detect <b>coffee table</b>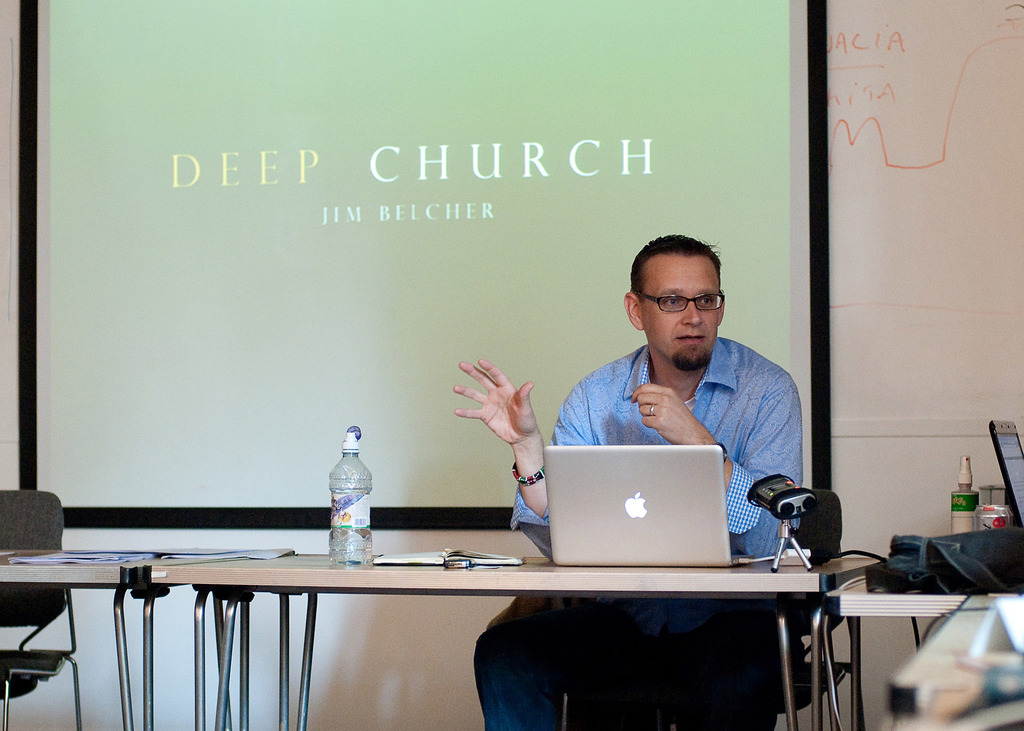
0:538:174:730
